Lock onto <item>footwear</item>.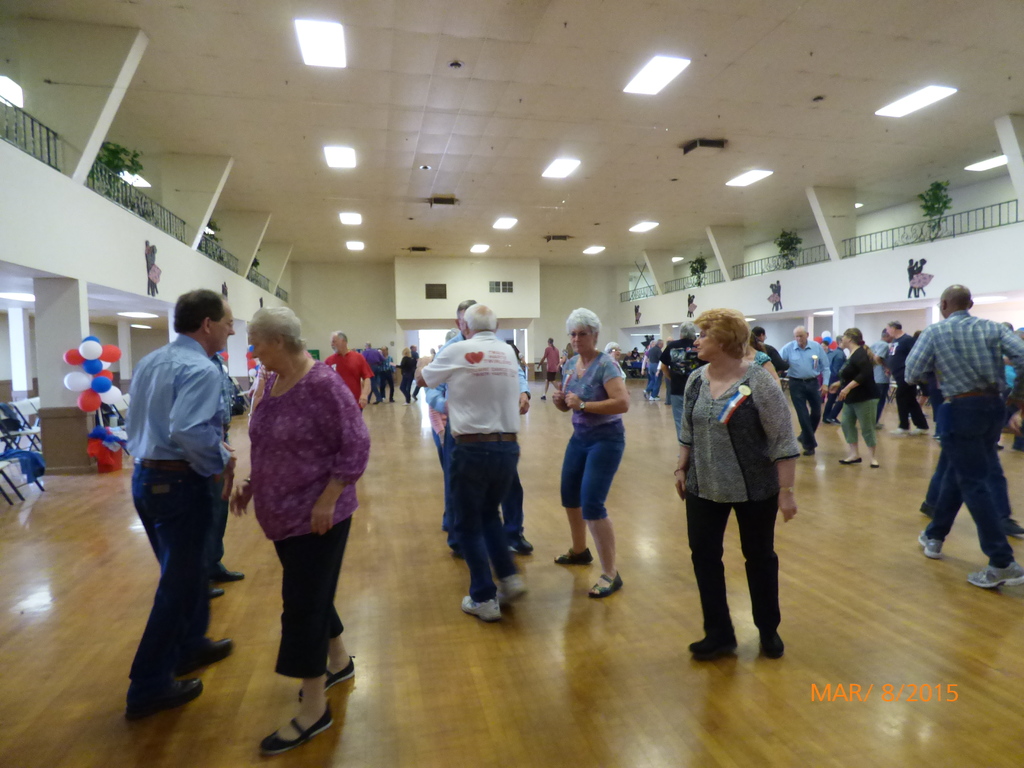
Locked: {"x1": 966, "y1": 562, "x2": 1023, "y2": 588}.
